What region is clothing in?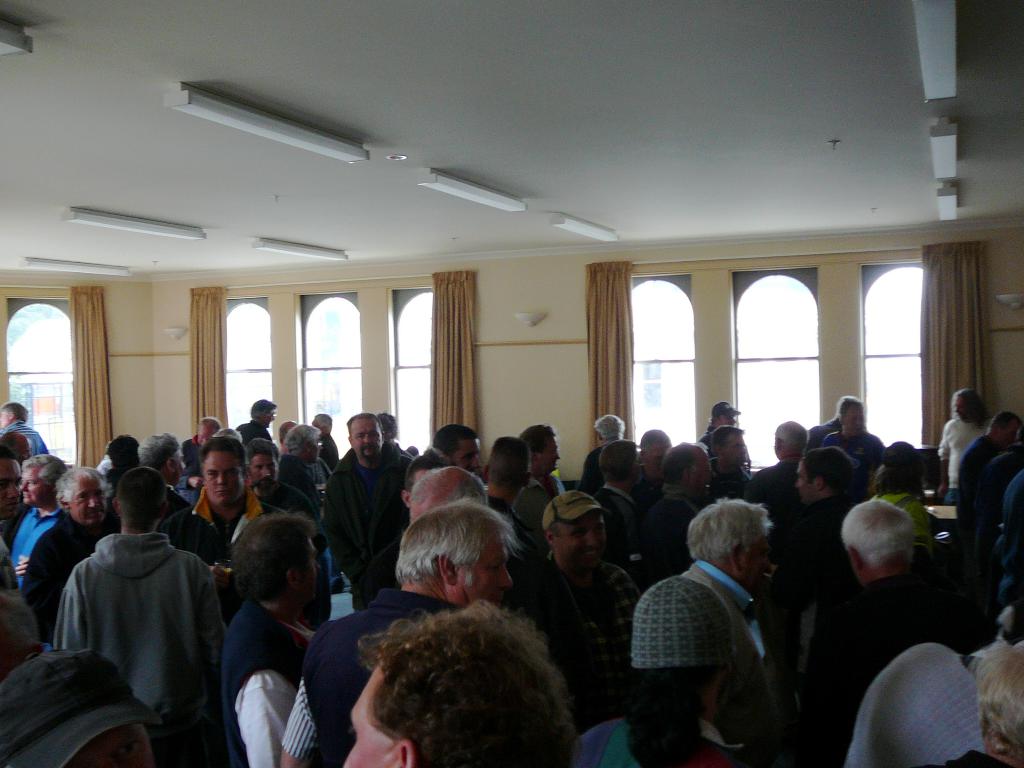
bbox=[160, 497, 292, 617].
